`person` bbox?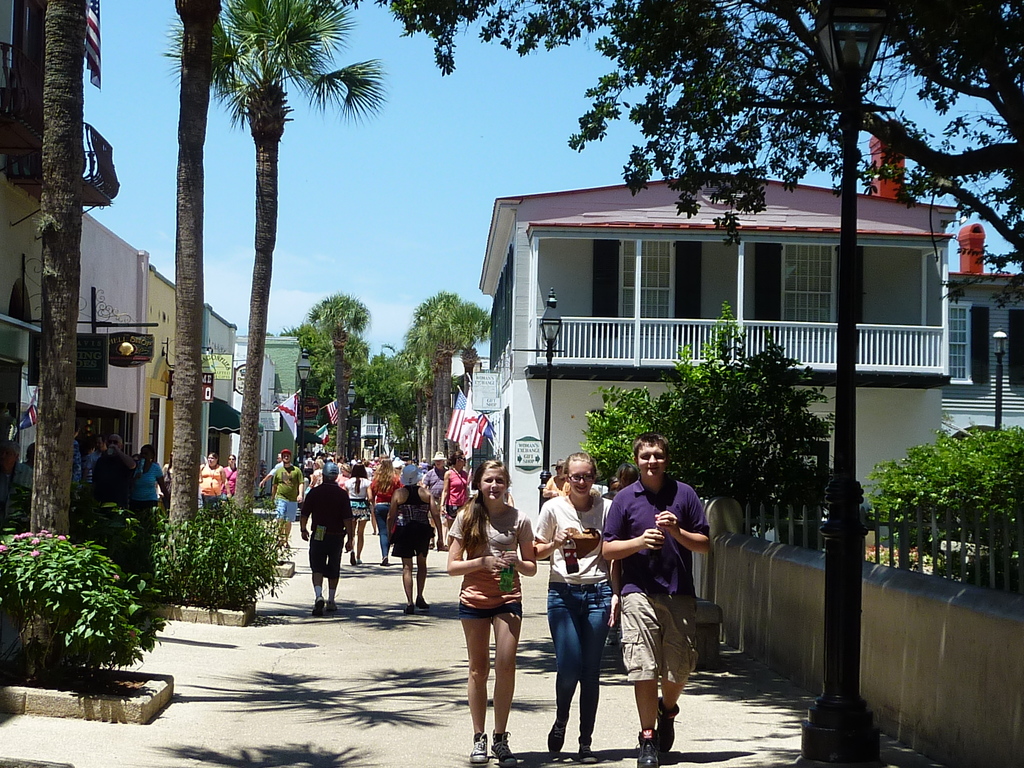
<region>443, 460, 540, 767</region>
